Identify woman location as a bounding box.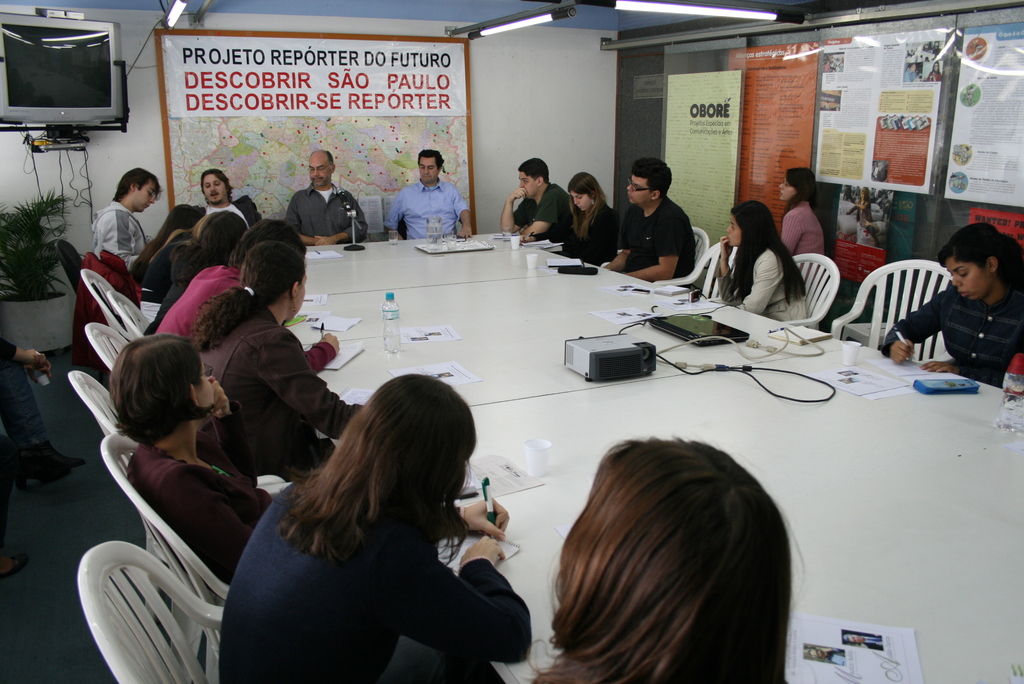
left=190, top=240, right=372, bottom=477.
